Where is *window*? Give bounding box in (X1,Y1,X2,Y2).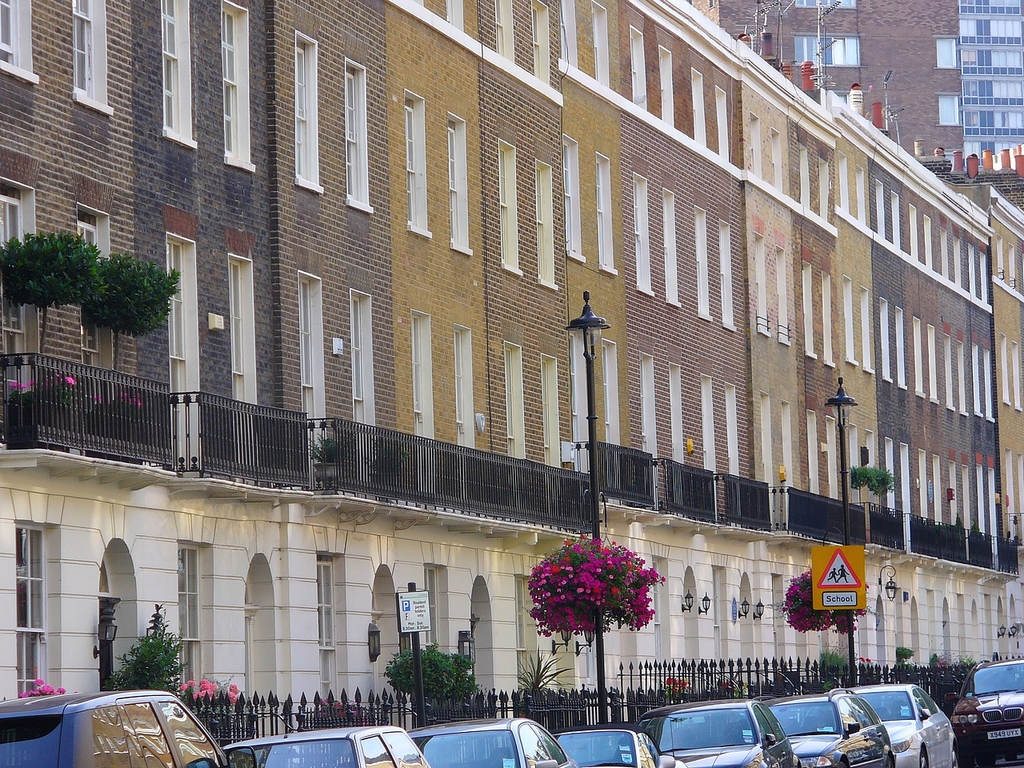
(75,0,109,110).
